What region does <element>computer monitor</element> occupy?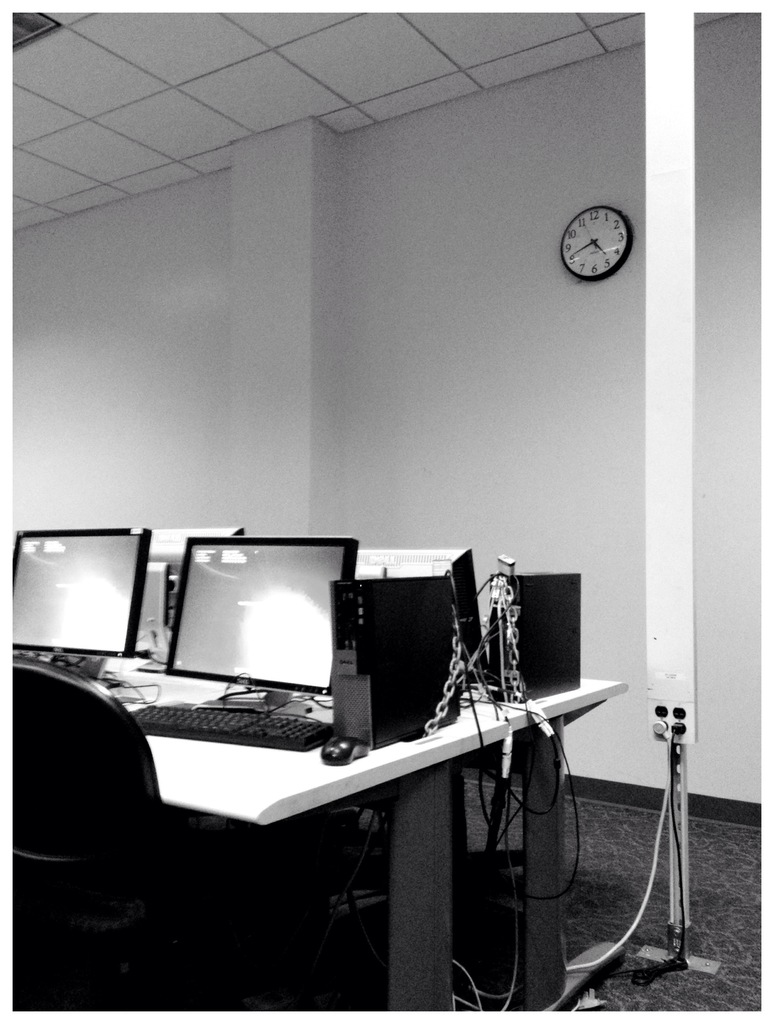
160, 536, 362, 714.
